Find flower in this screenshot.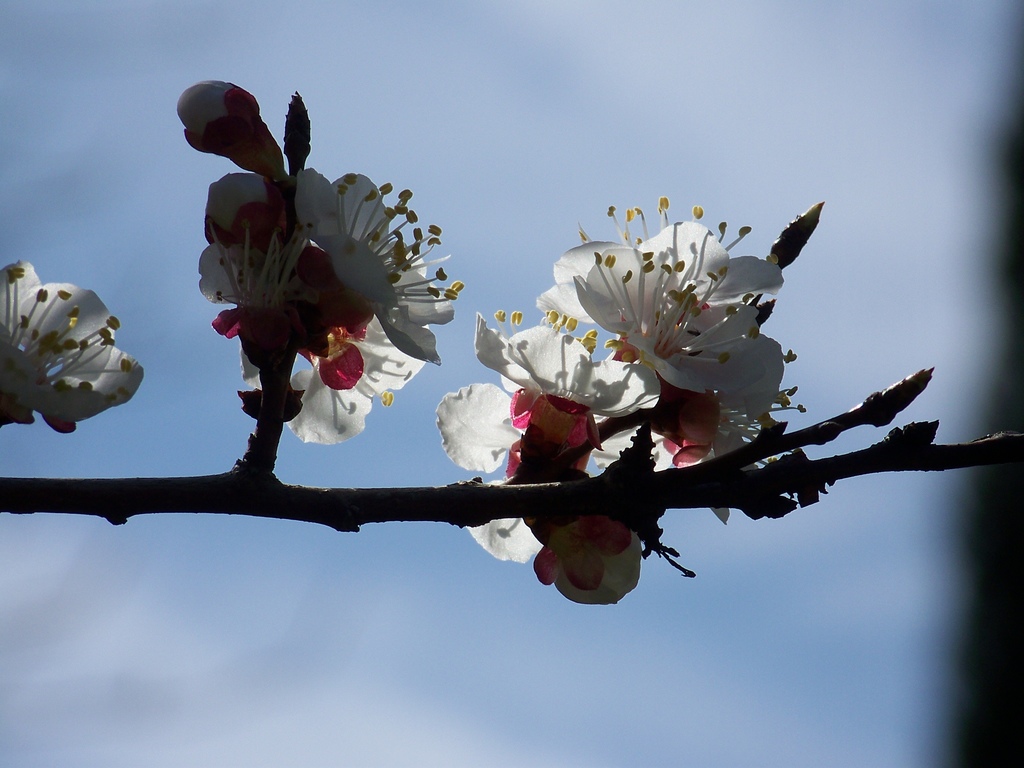
The bounding box for flower is pyautogui.locateOnScreen(473, 316, 658, 444).
